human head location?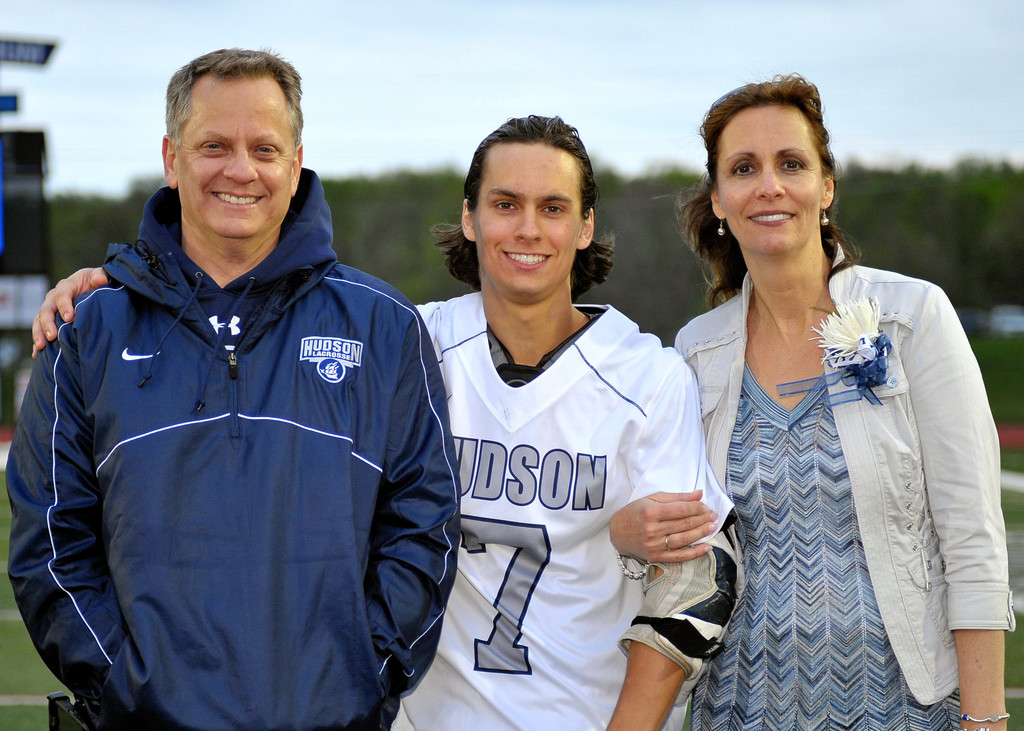
bbox=[708, 82, 834, 259]
